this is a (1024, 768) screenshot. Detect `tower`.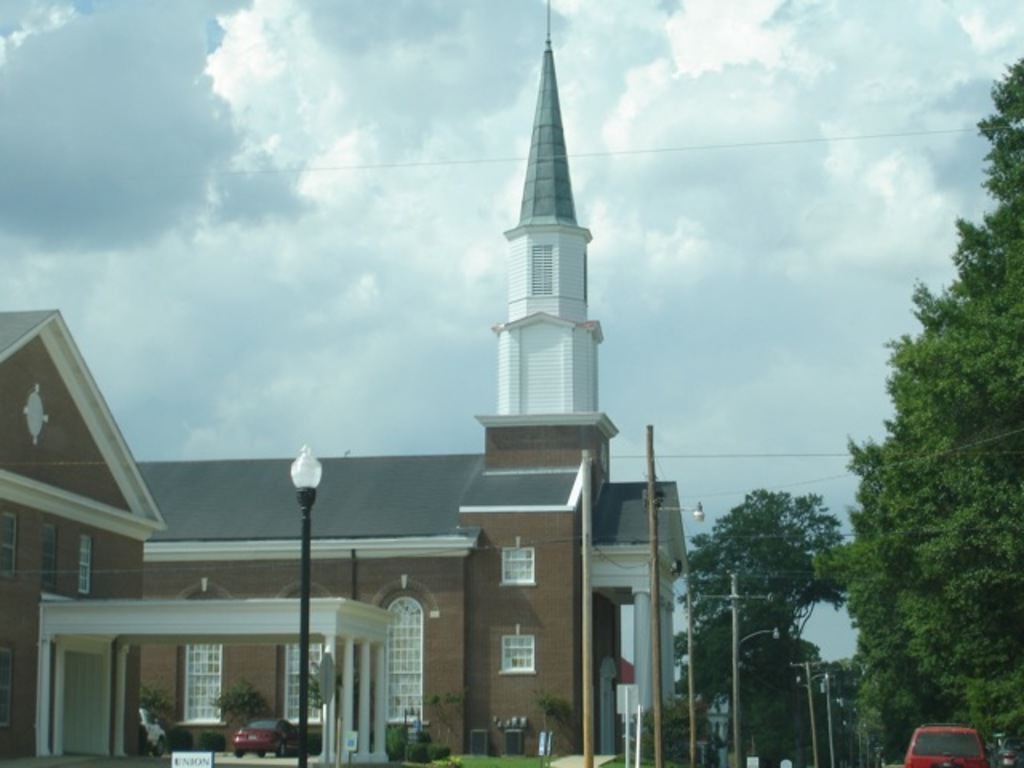
box(478, 10, 635, 576).
